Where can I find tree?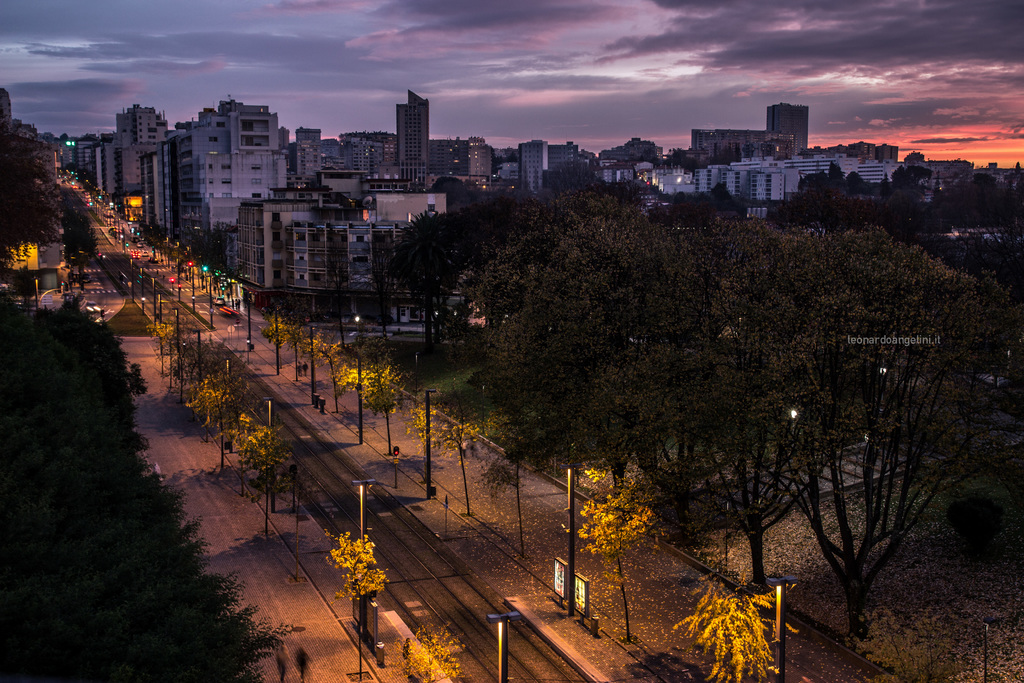
You can find it at {"x1": 407, "y1": 384, "x2": 499, "y2": 513}.
